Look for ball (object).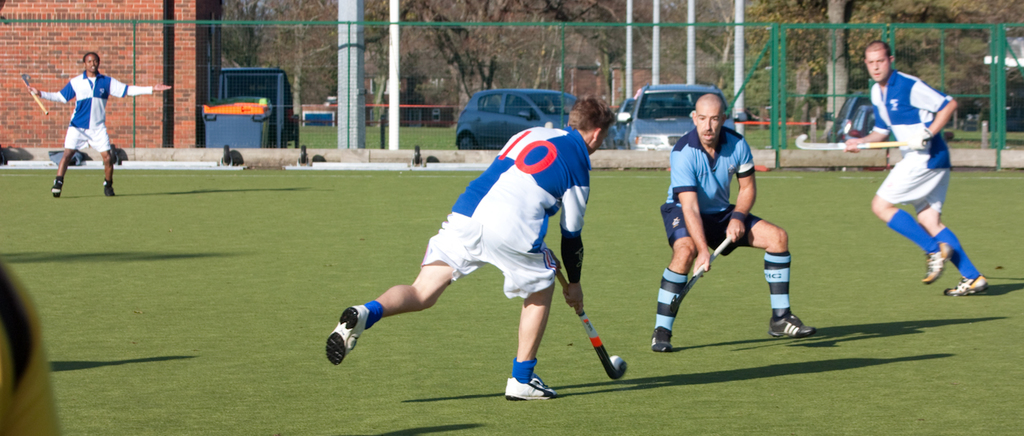
Found: (left=612, top=355, right=623, bottom=370).
